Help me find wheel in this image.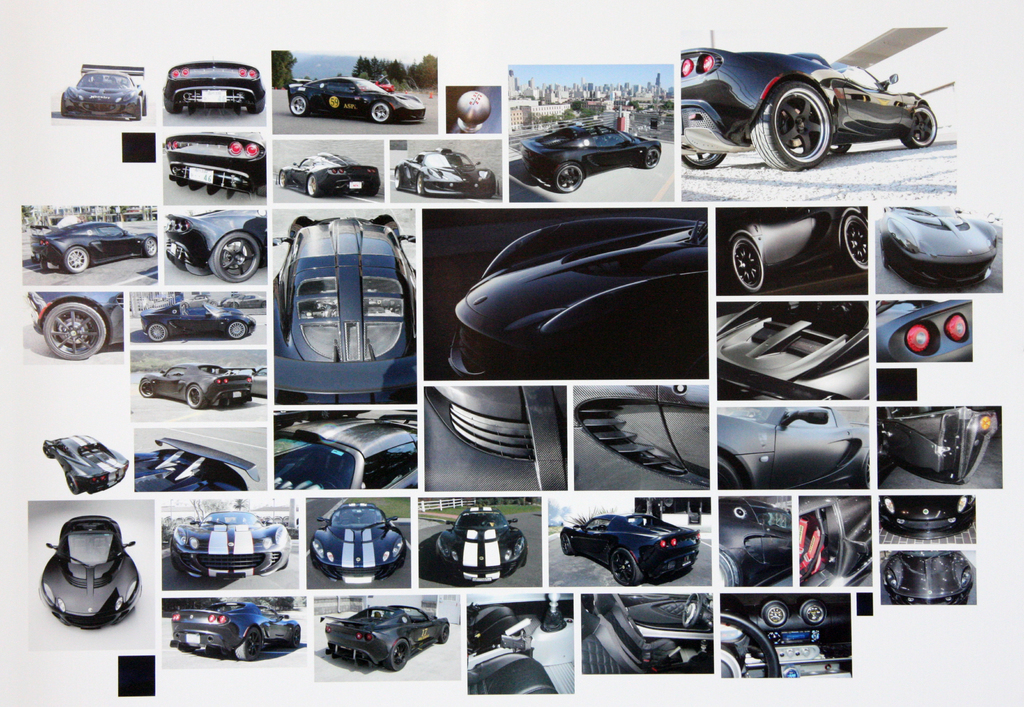
Found it: <region>138, 379, 150, 396</region>.
